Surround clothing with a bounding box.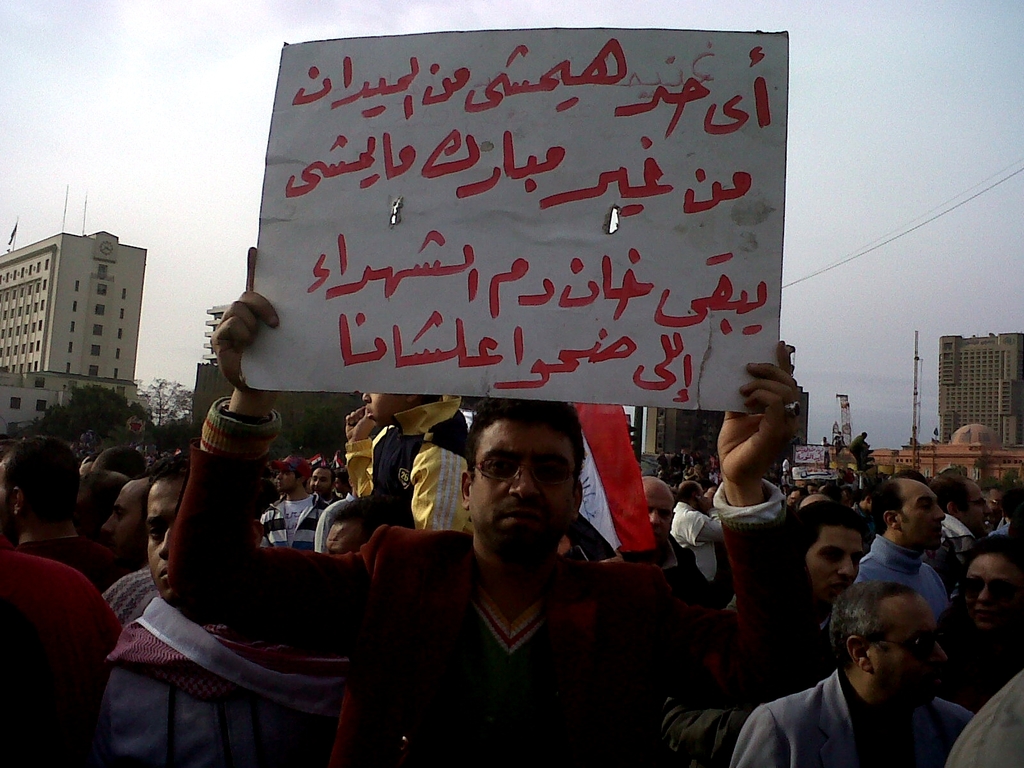
4, 493, 108, 734.
